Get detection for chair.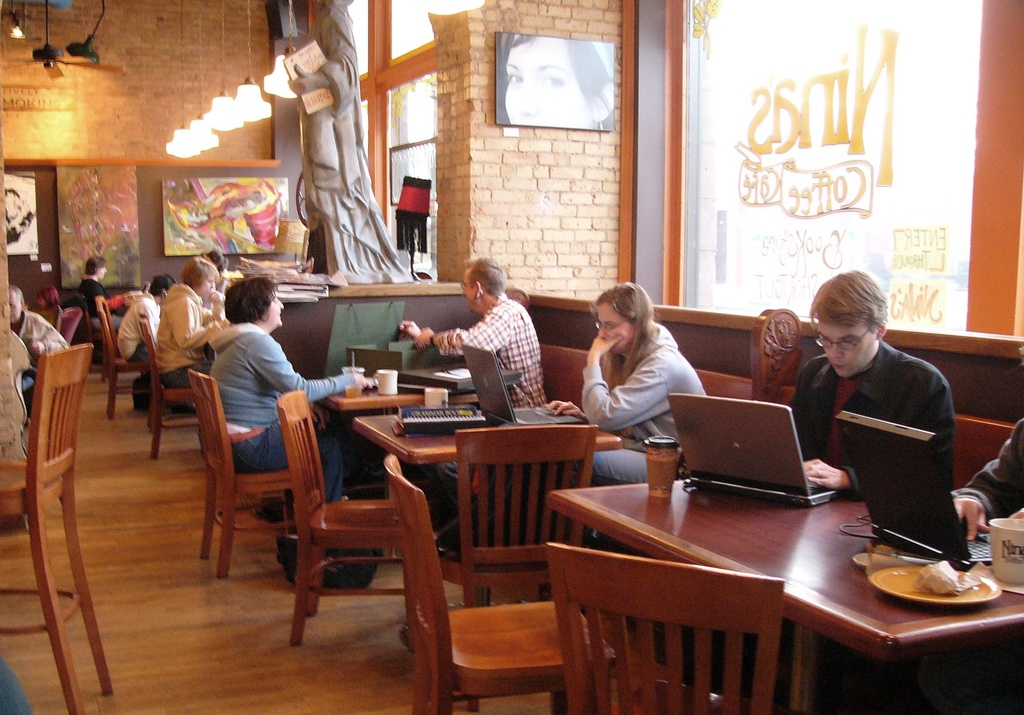
Detection: [285, 390, 397, 652].
